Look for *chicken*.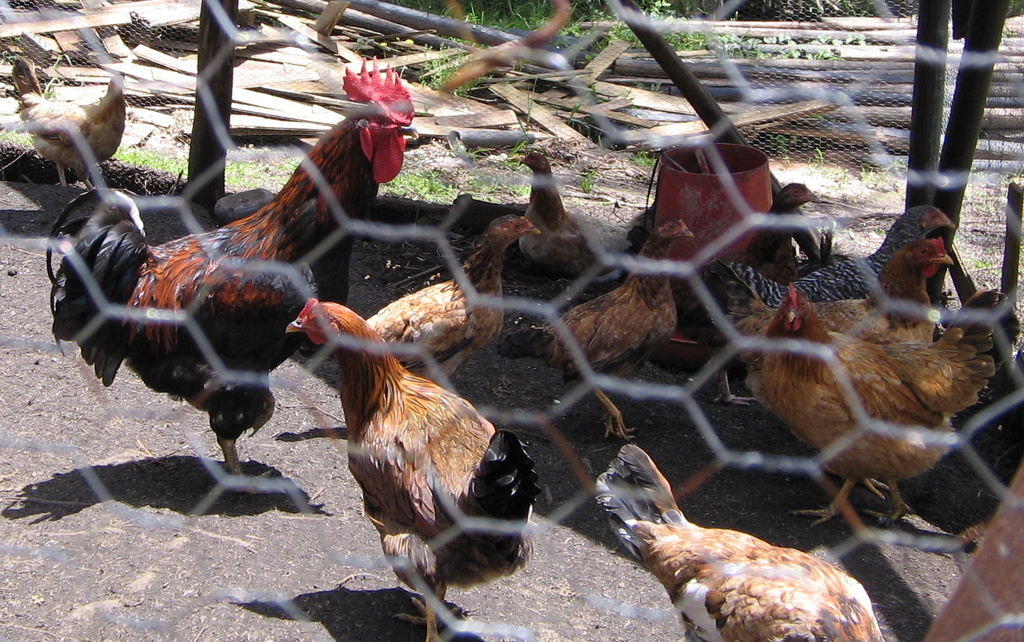
Found: (640, 200, 775, 406).
